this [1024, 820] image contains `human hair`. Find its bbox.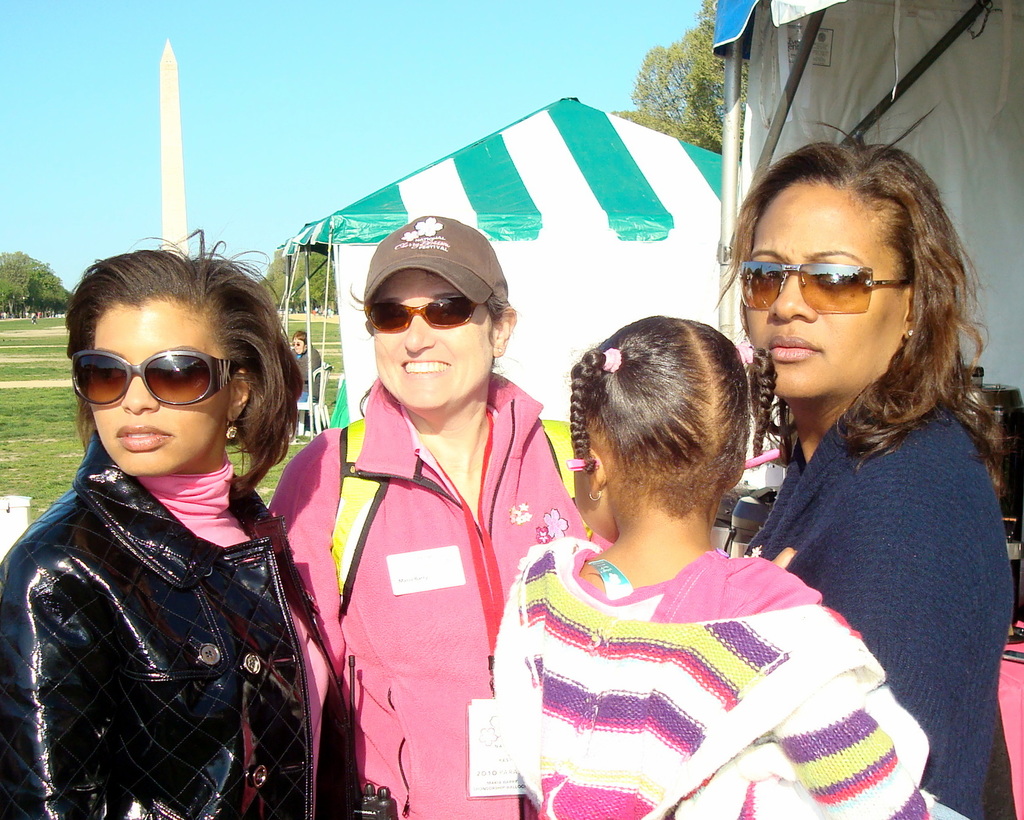
64, 228, 303, 503.
